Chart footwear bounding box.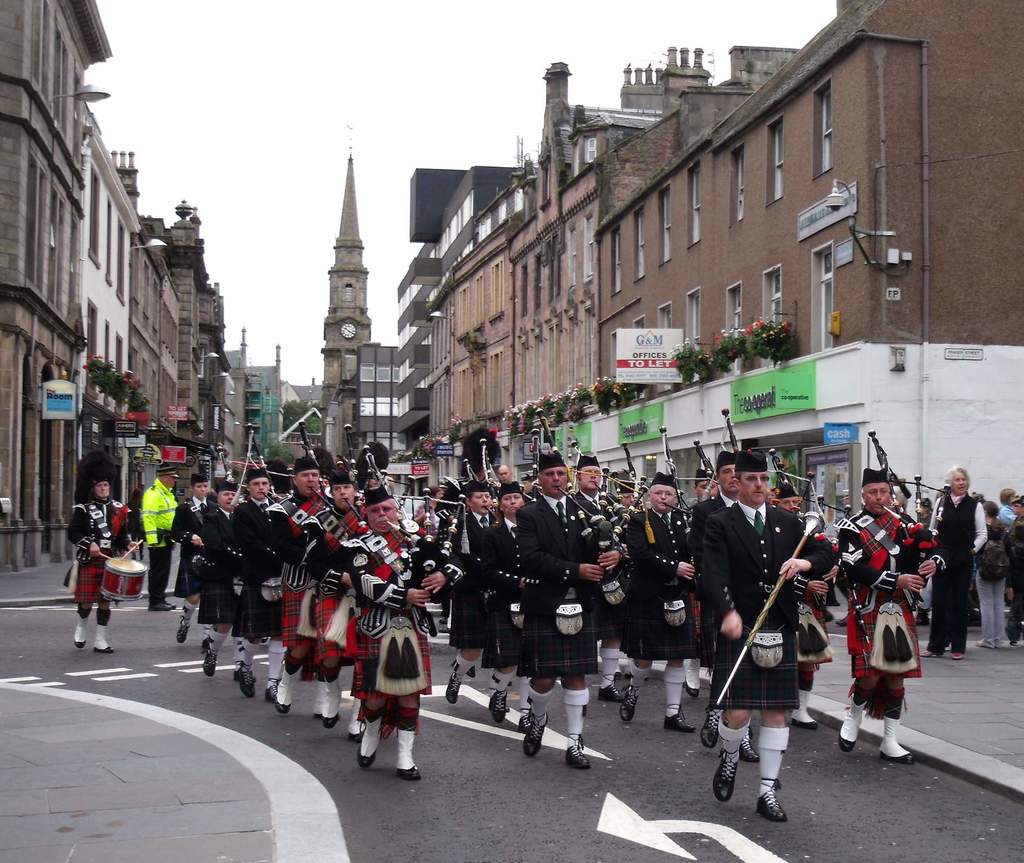
Charted: bbox=(395, 728, 423, 779).
